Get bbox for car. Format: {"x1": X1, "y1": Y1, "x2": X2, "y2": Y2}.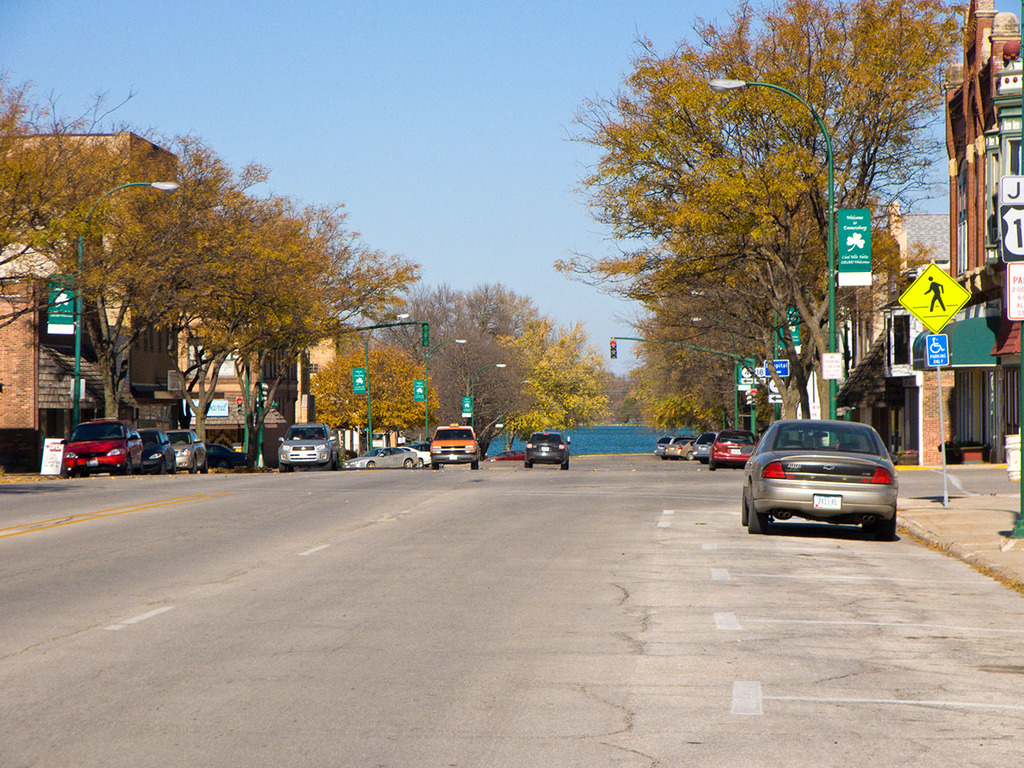
{"x1": 408, "y1": 450, "x2": 430, "y2": 472}.
